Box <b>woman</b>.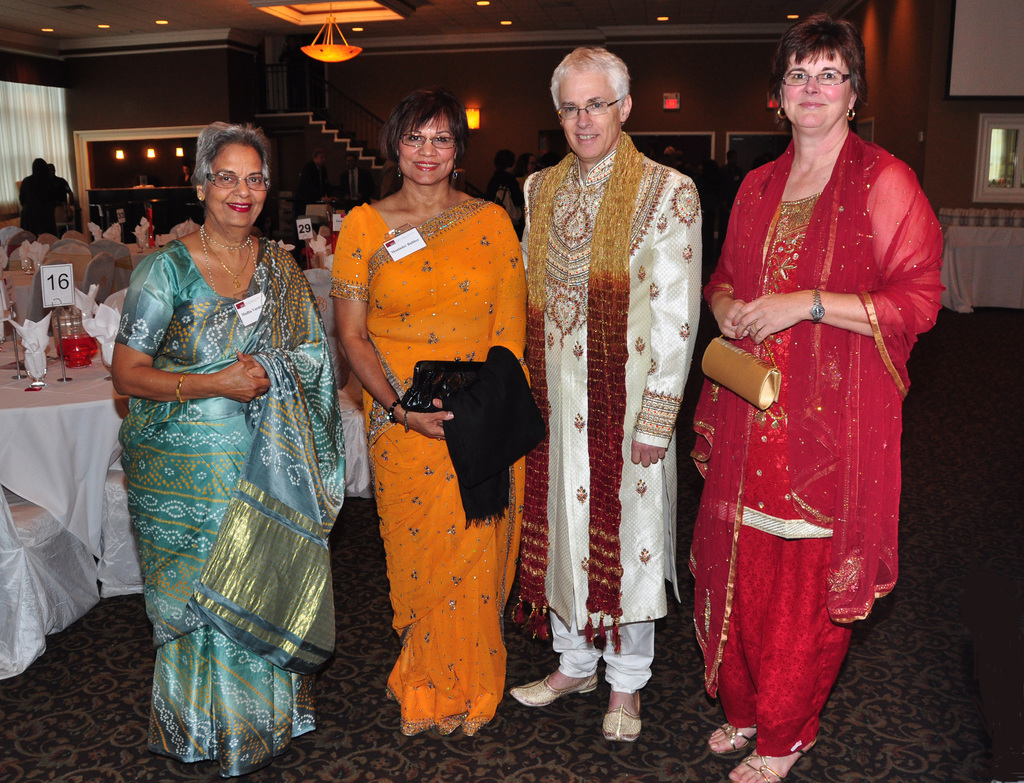
bbox=[701, 11, 945, 782].
